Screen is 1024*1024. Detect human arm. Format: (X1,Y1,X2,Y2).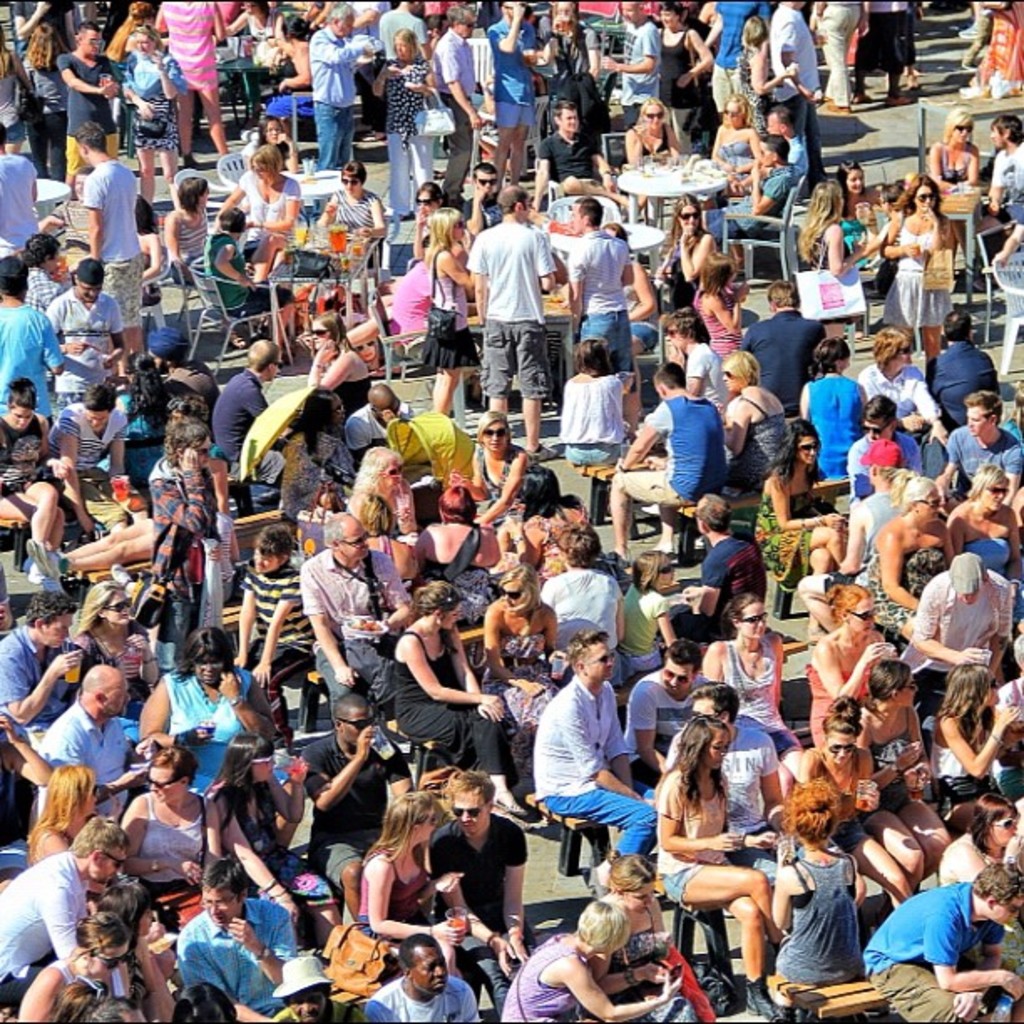
(122,60,151,120).
